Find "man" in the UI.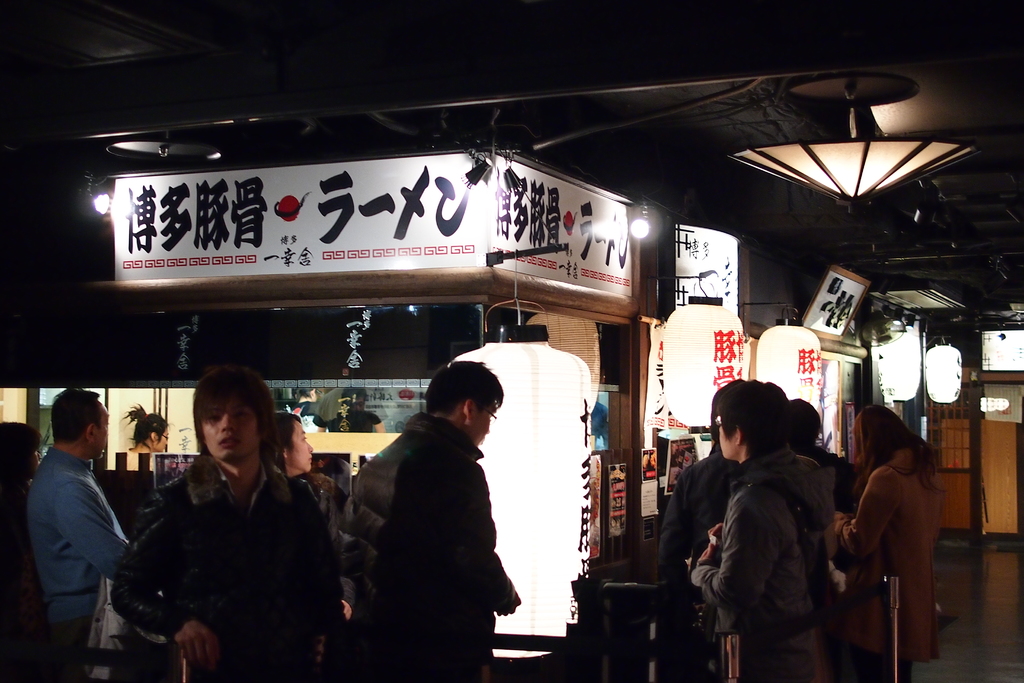
UI element at (106, 372, 351, 682).
